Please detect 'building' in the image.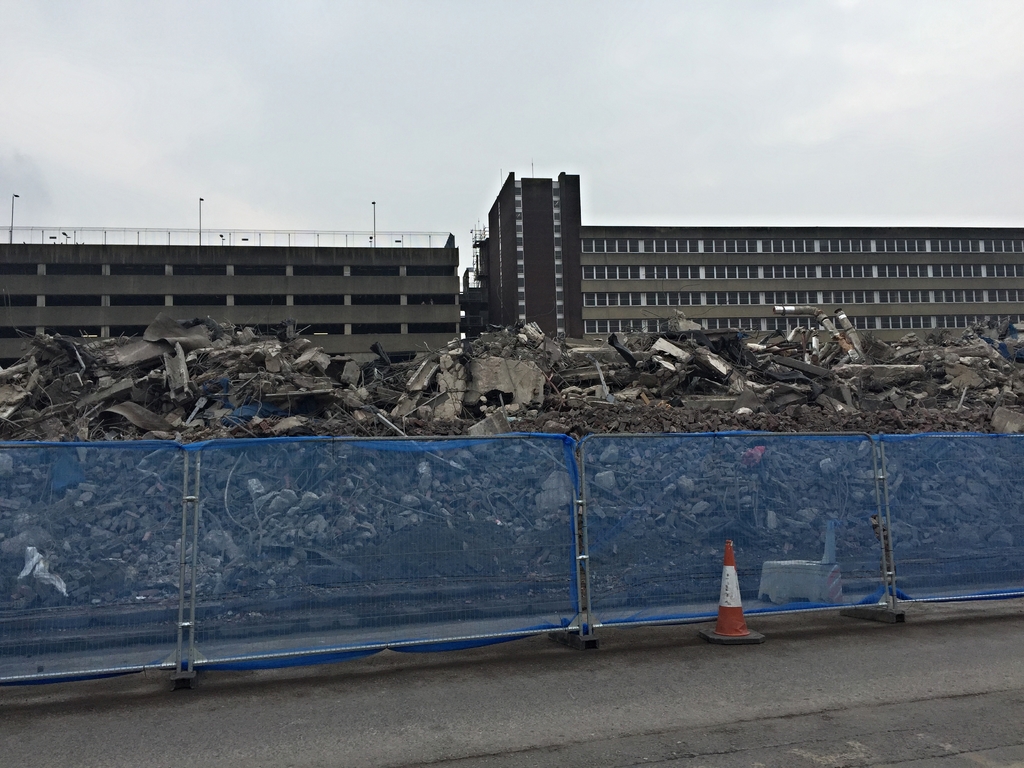
left=464, top=218, right=489, bottom=339.
